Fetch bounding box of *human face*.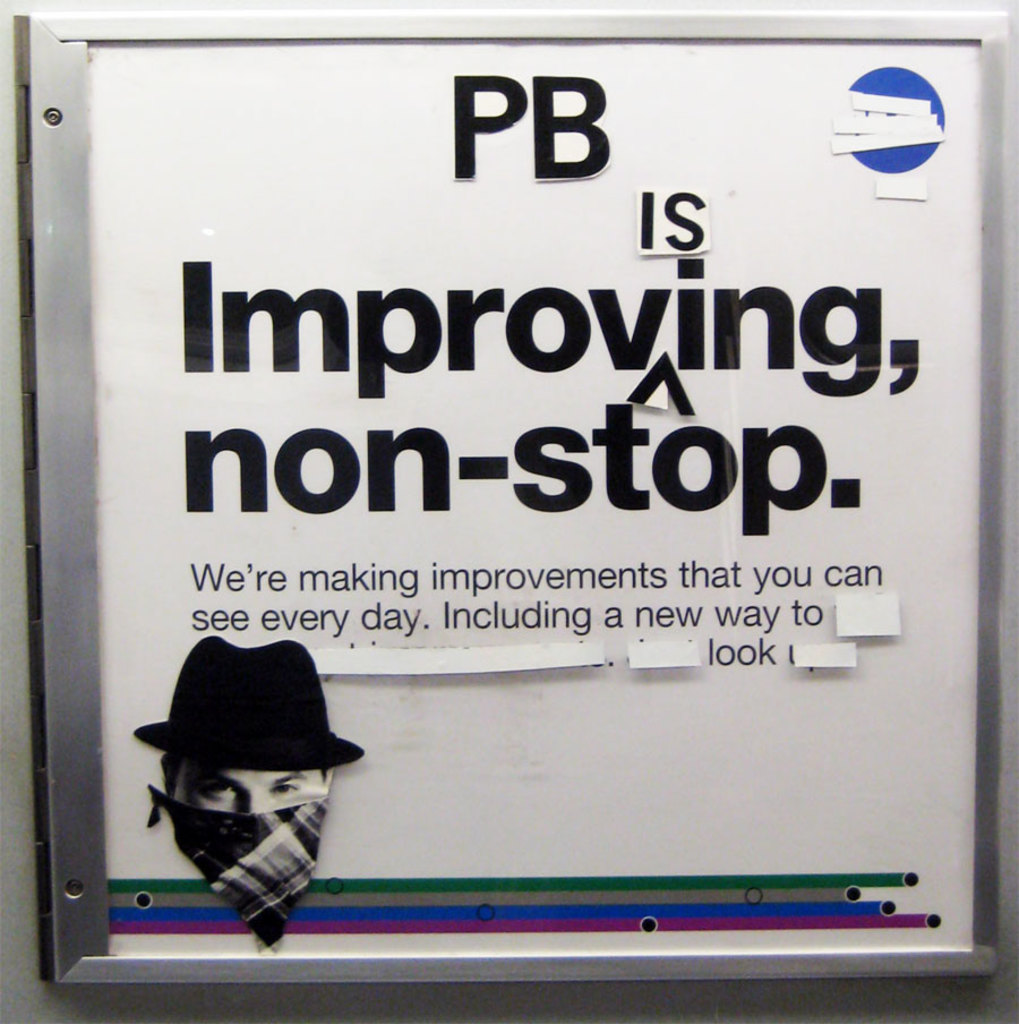
Bbox: <region>177, 774, 326, 813</region>.
